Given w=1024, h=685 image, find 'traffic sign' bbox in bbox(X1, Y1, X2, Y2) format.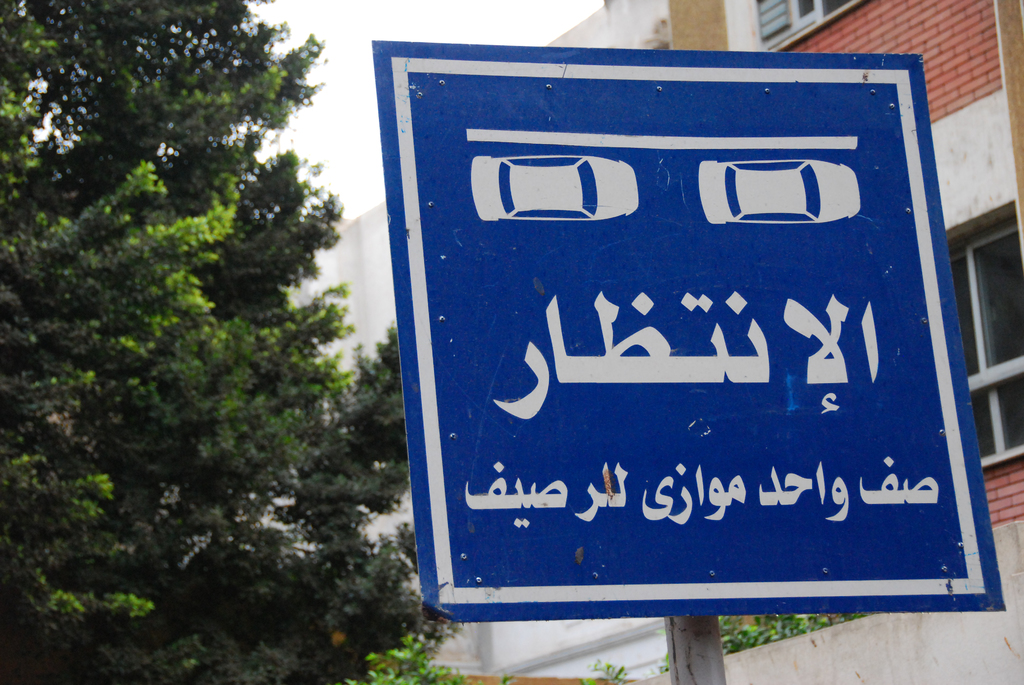
bbox(372, 43, 1007, 618).
